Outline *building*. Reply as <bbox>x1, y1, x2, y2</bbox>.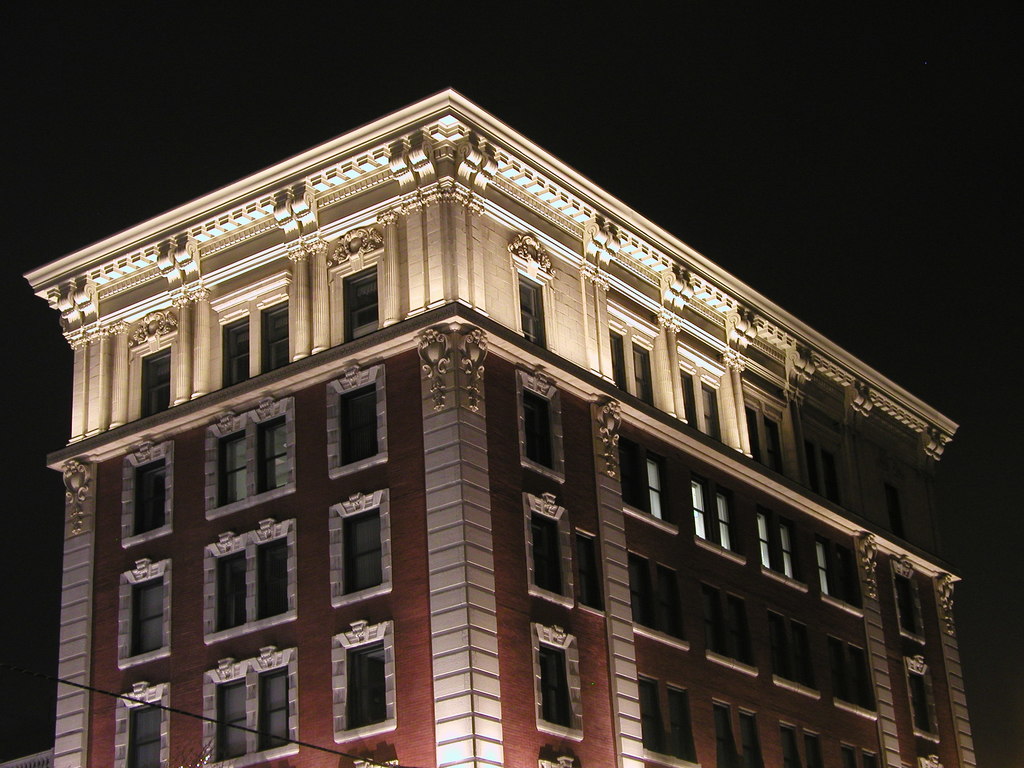
<bbox>22, 88, 978, 767</bbox>.
